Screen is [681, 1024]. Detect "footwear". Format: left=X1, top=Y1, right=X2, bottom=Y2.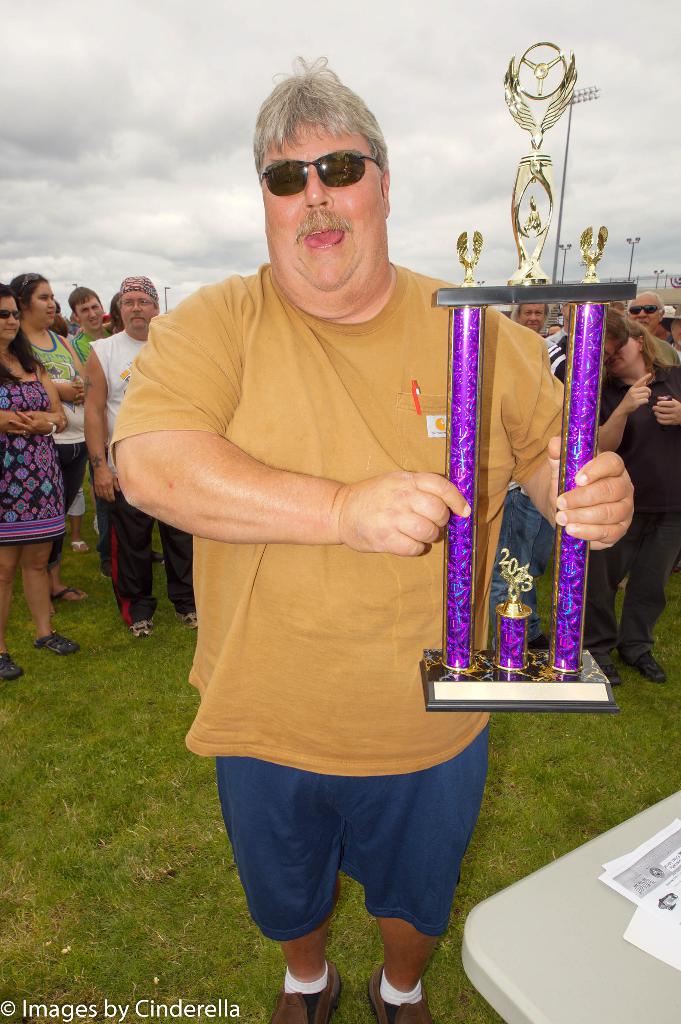
left=156, top=554, right=167, bottom=566.
